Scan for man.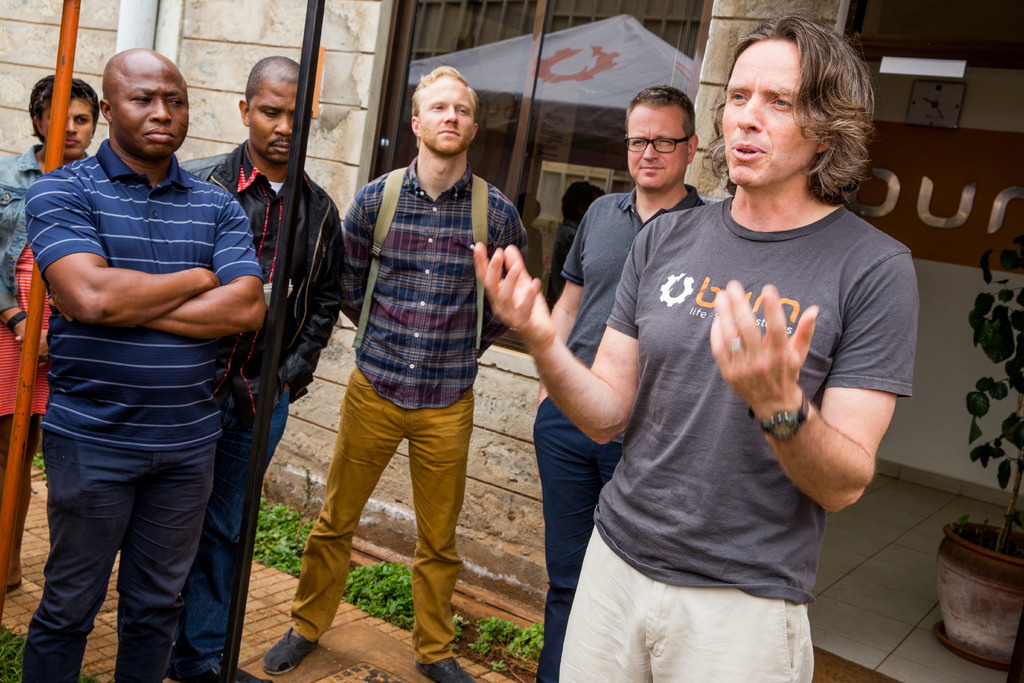
Scan result: [532,86,707,682].
